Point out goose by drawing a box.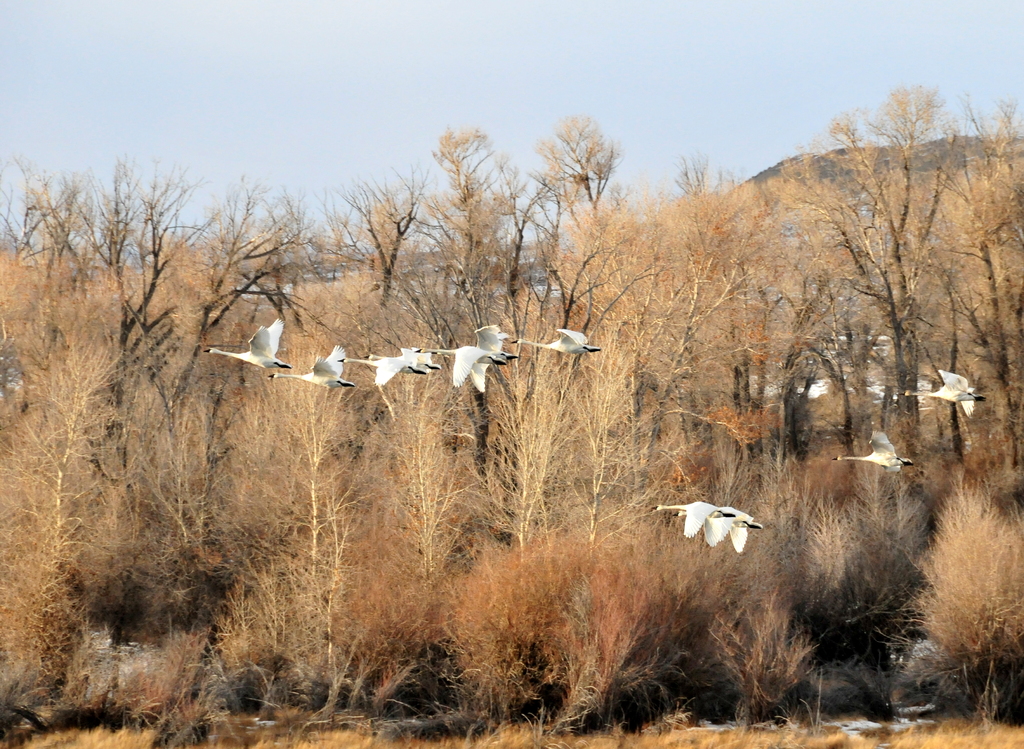
x1=831 y1=430 x2=908 y2=474.
